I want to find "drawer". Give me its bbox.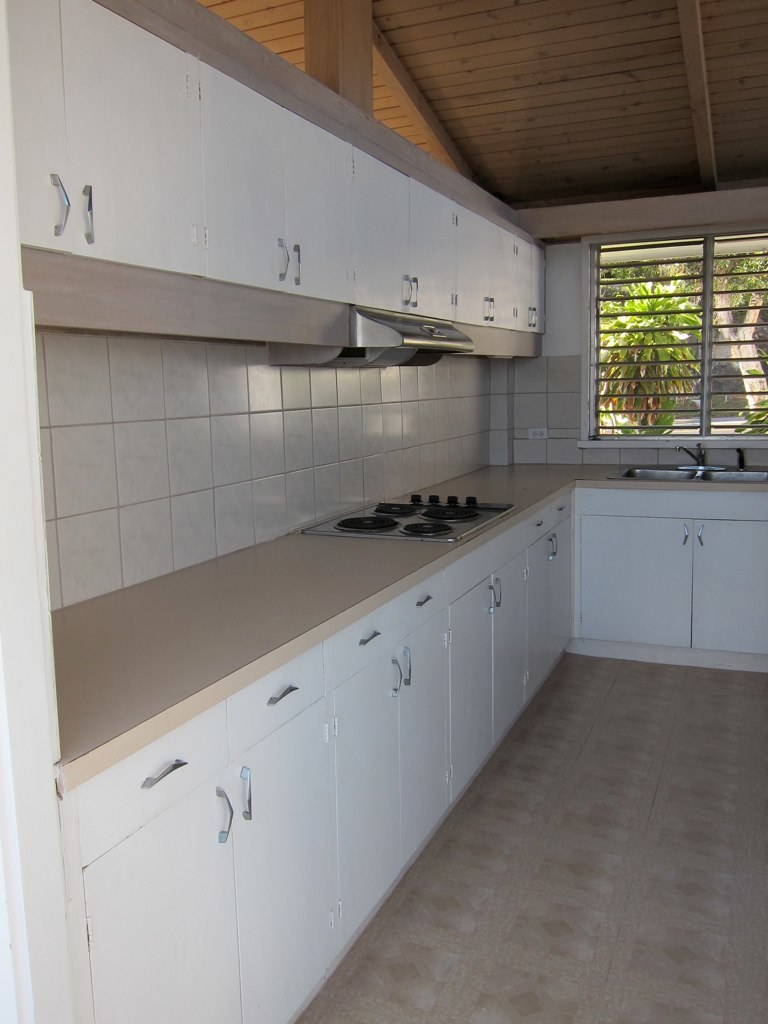
detection(395, 558, 459, 643).
